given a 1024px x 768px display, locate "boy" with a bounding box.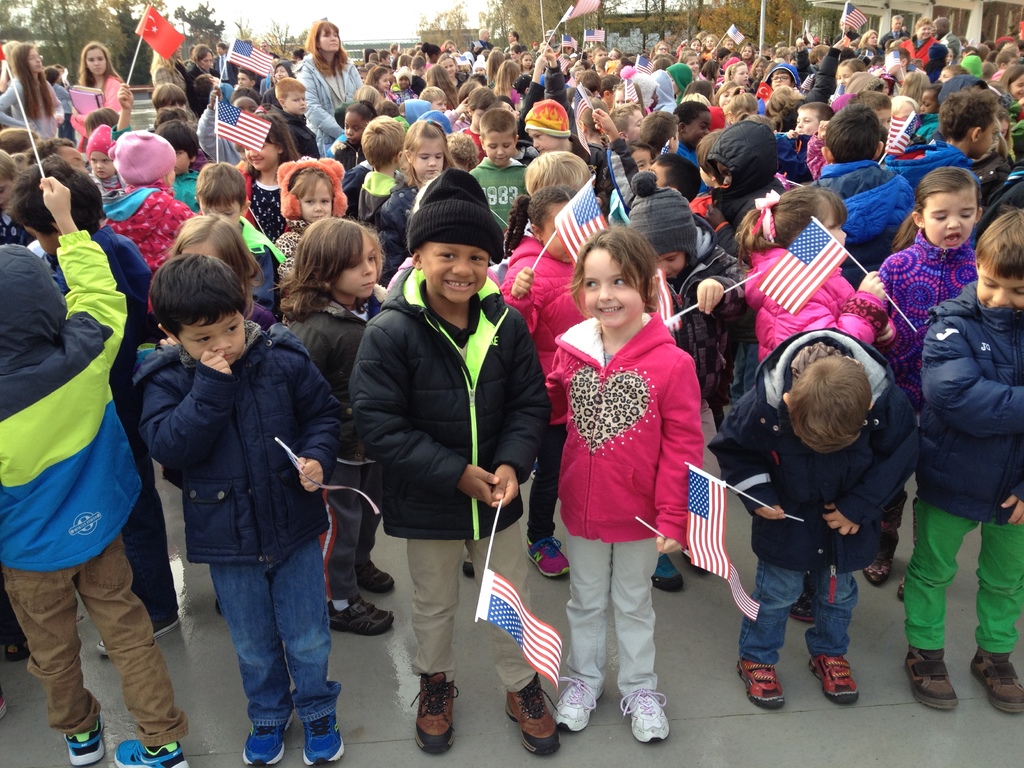
Located: 86/119/124/198.
